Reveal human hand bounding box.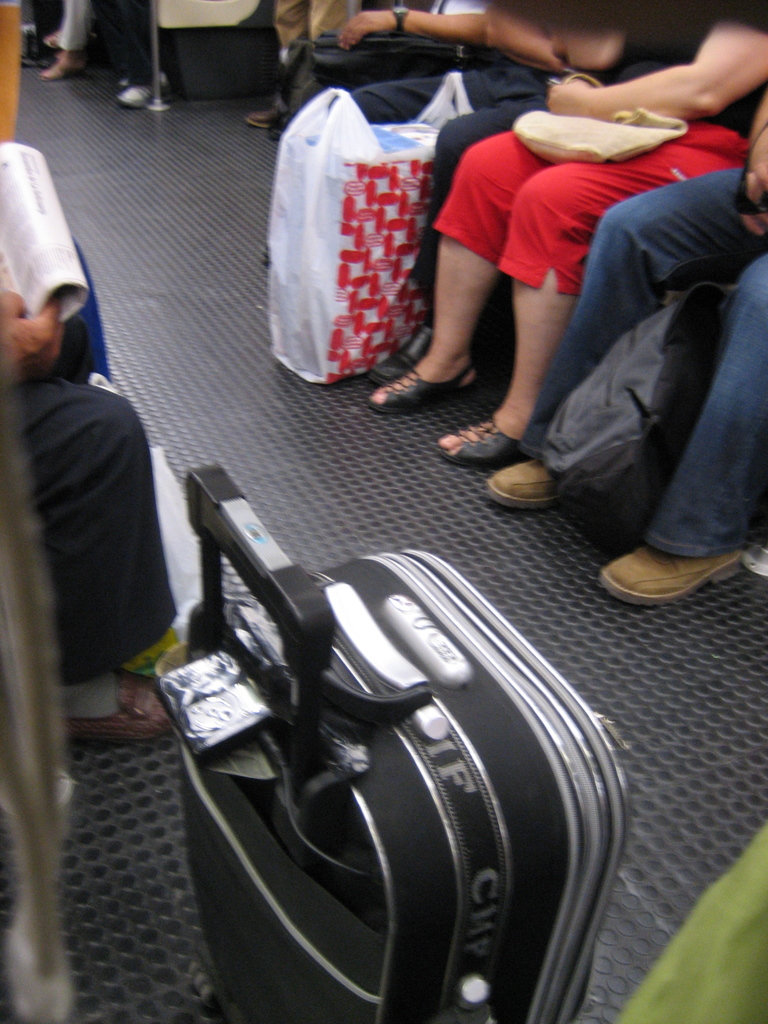
Revealed: 334:8:397:57.
